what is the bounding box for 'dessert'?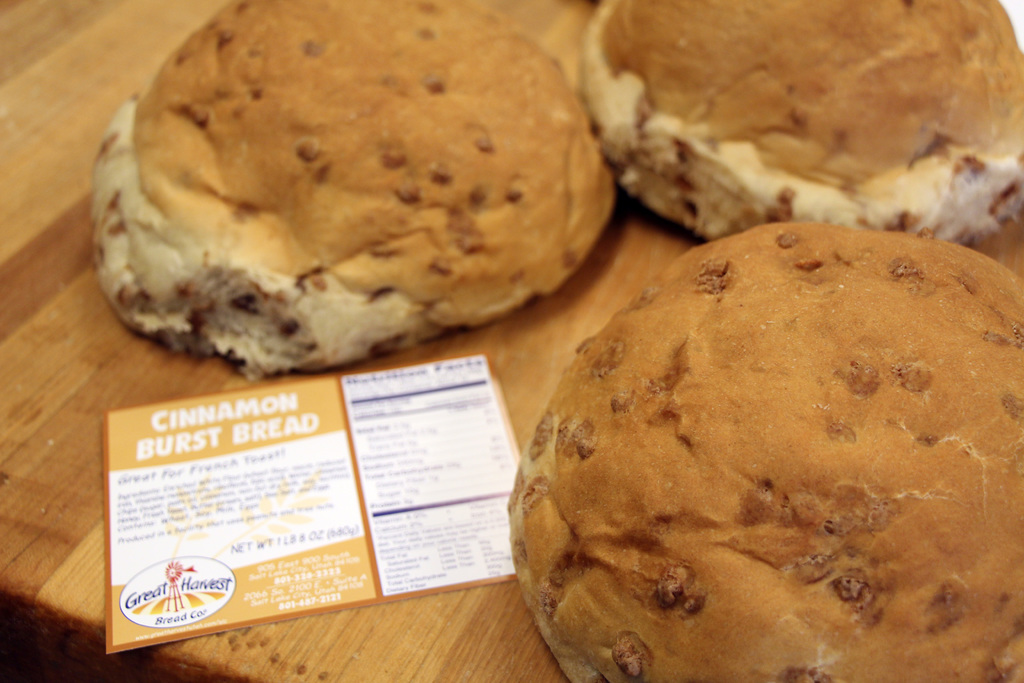
bbox=(86, 0, 611, 381).
